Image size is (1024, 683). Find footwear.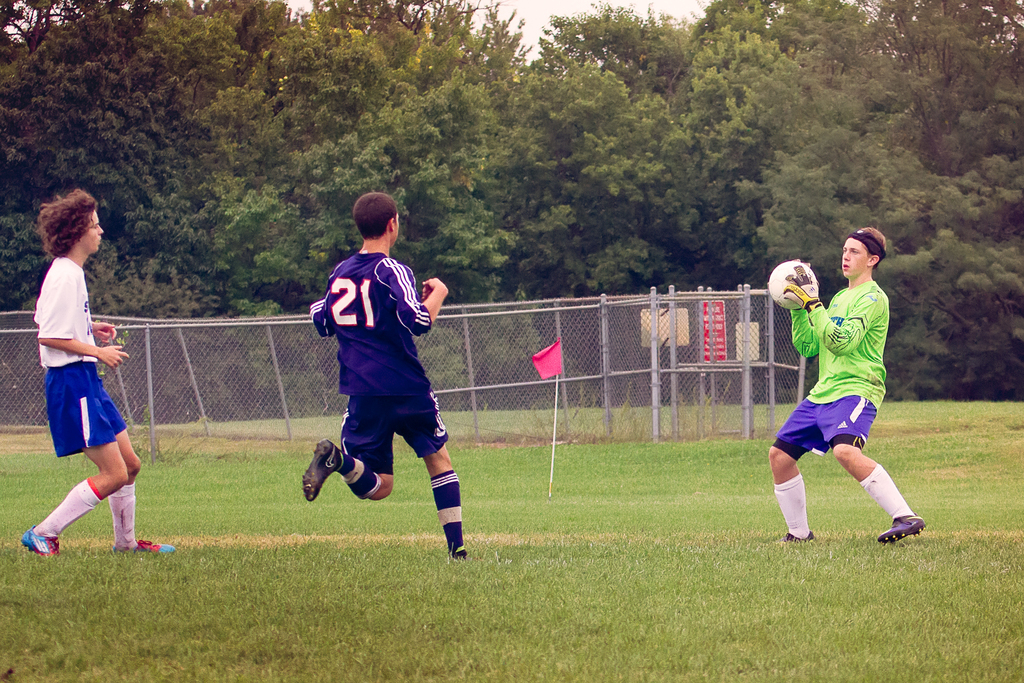
(x1=774, y1=531, x2=819, y2=542).
